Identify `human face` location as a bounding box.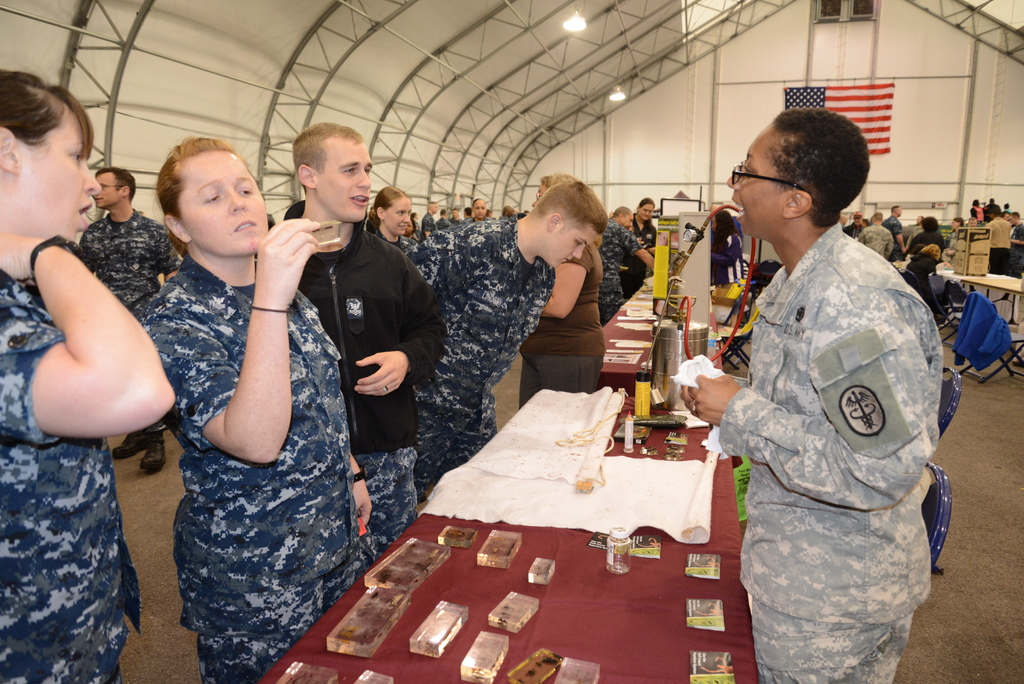
{"x1": 404, "y1": 219, "x2": 416, "y2": 231}.
